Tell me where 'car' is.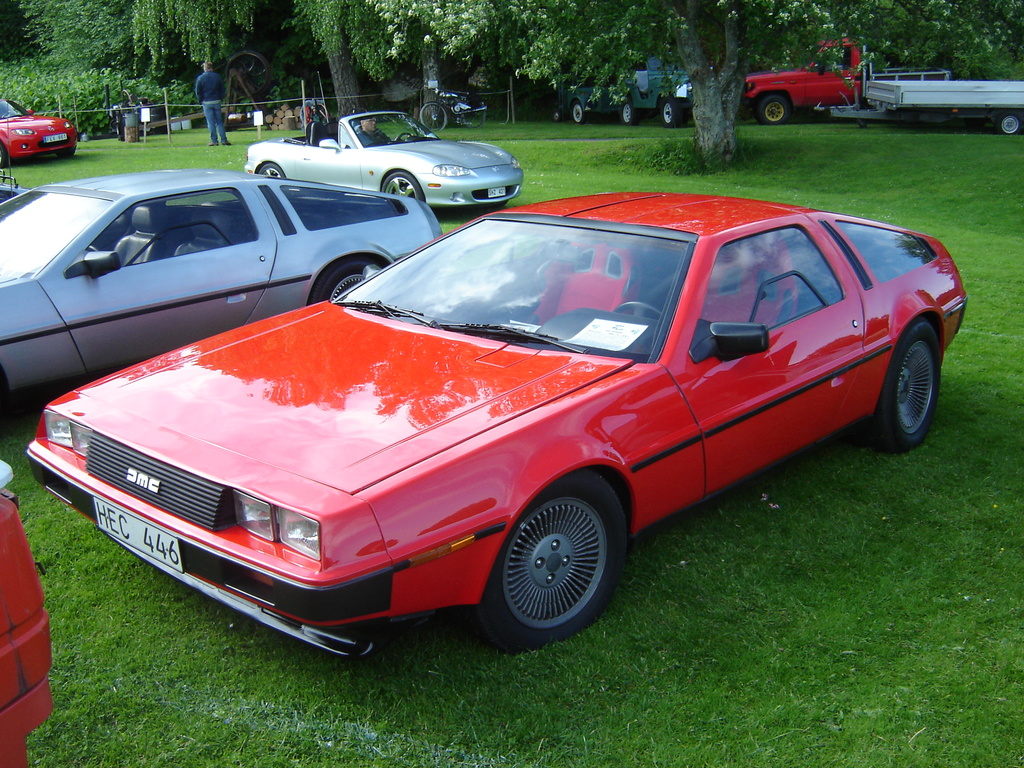
'car' is at [243,111,527,211].
